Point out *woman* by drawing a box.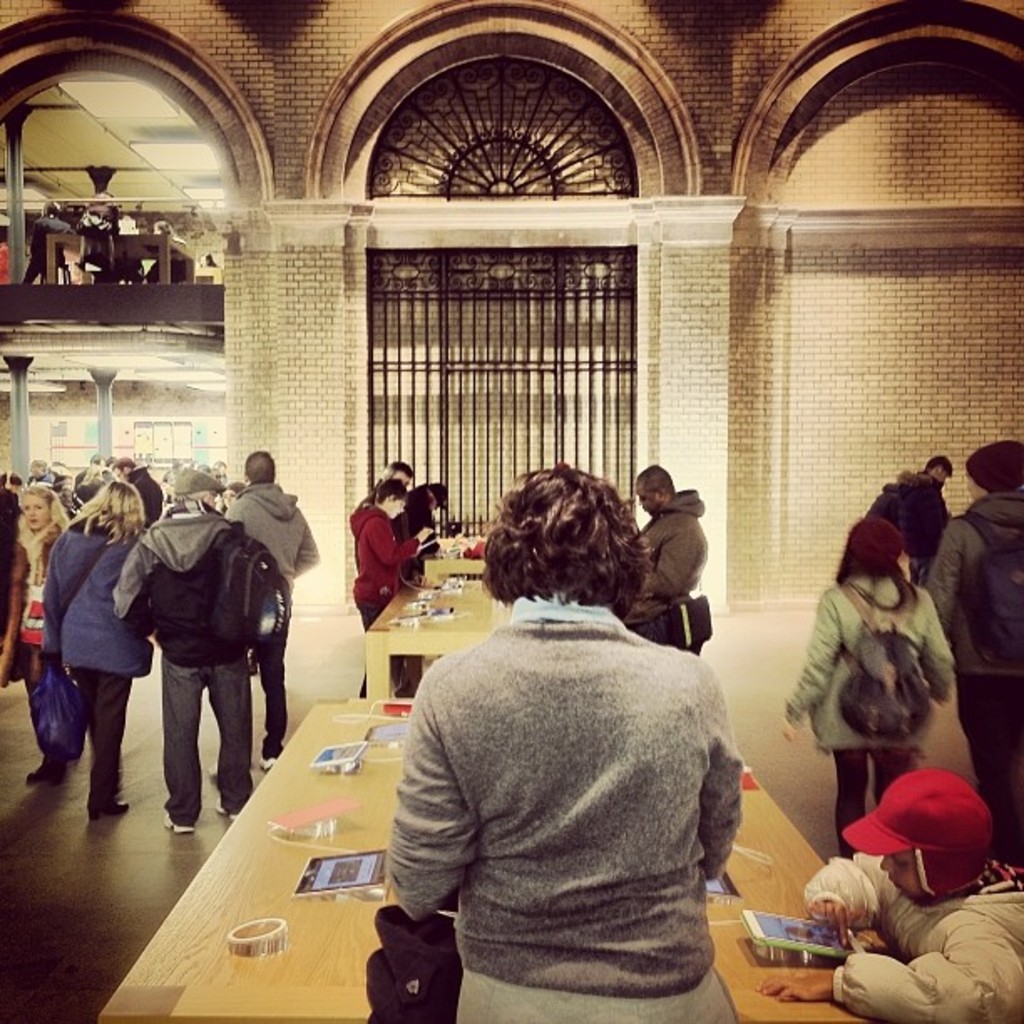
crop(0, 480, 74, 785).
